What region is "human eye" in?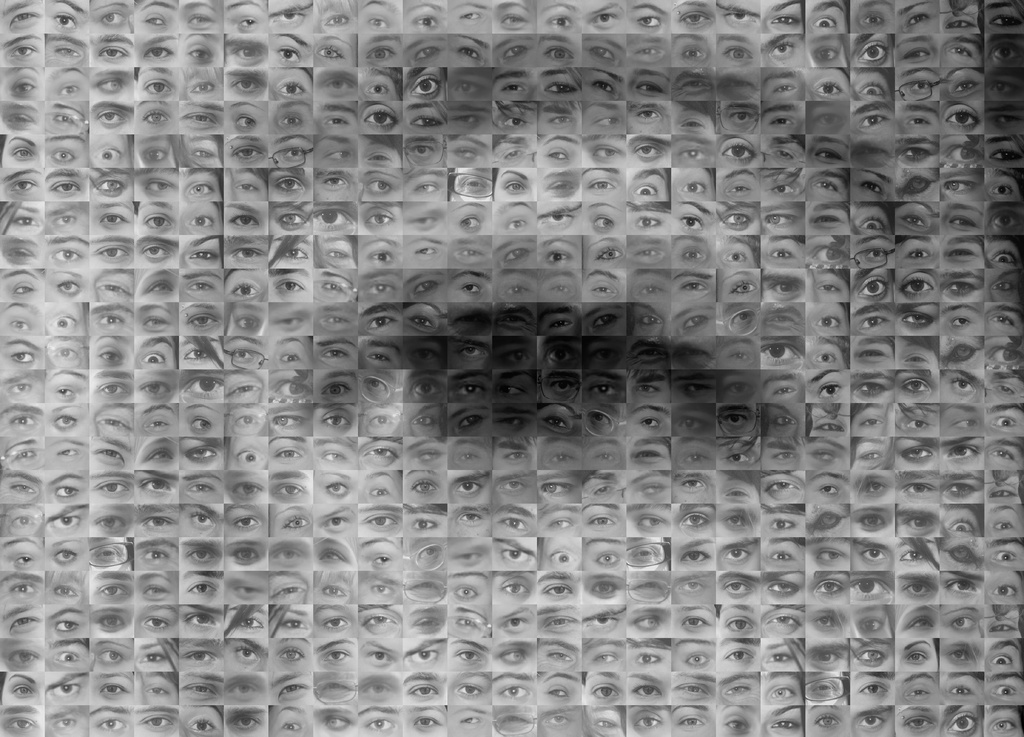
locate(947, 145, 984, 165).
